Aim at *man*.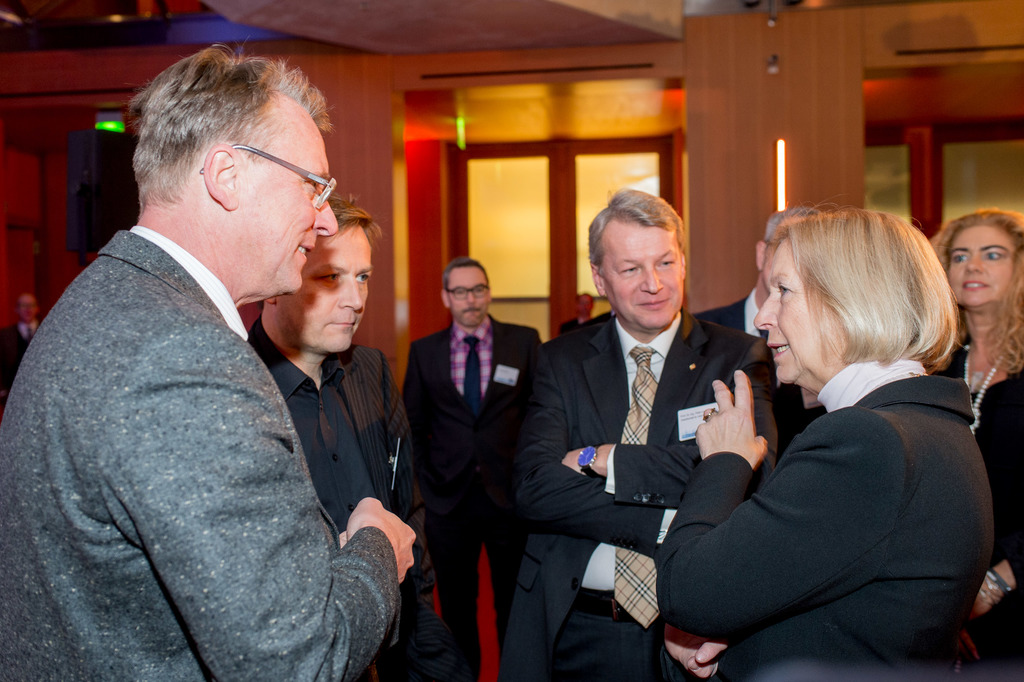
Aimed at <region>246, 191, 474, 681</region>.
